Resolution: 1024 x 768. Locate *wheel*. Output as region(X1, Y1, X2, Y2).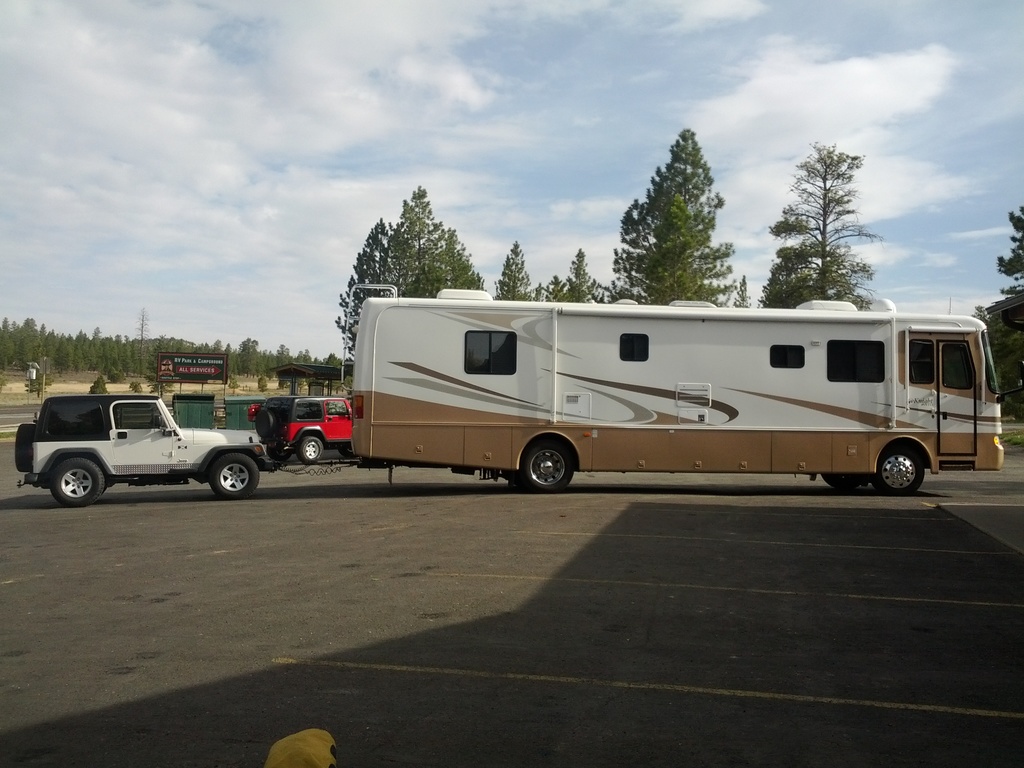
region(268, 445, 294, 461).
